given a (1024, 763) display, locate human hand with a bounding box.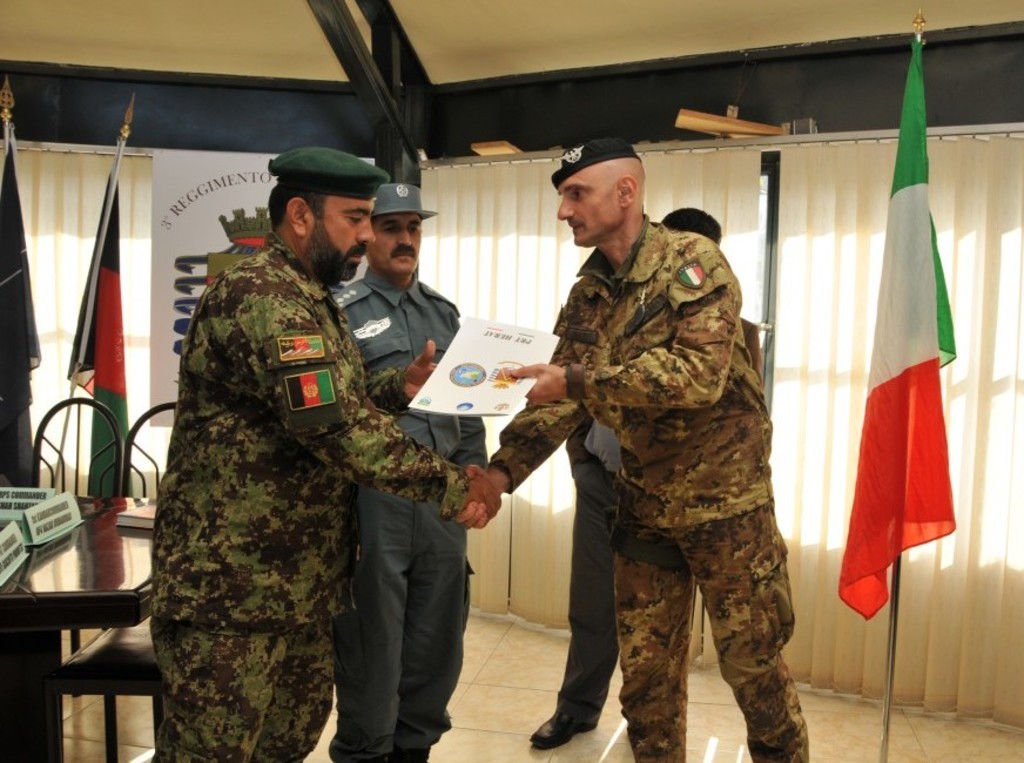
Located: 400,338,437,403.
